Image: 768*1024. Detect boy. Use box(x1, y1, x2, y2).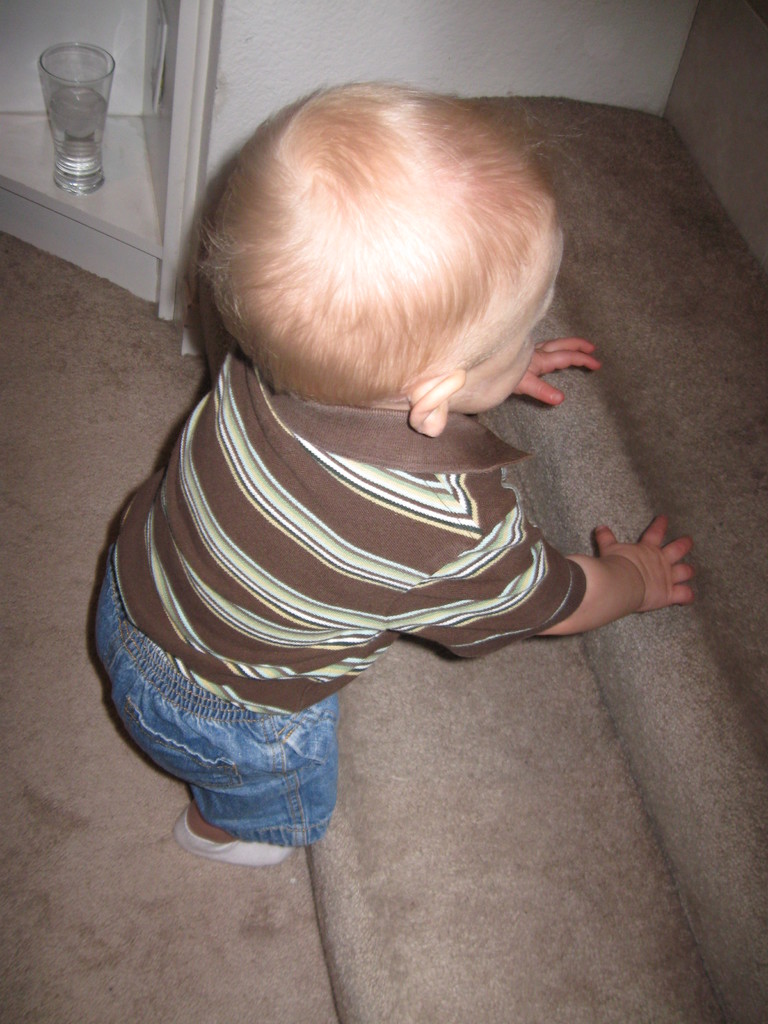
box(92, 79, 700, 865).
